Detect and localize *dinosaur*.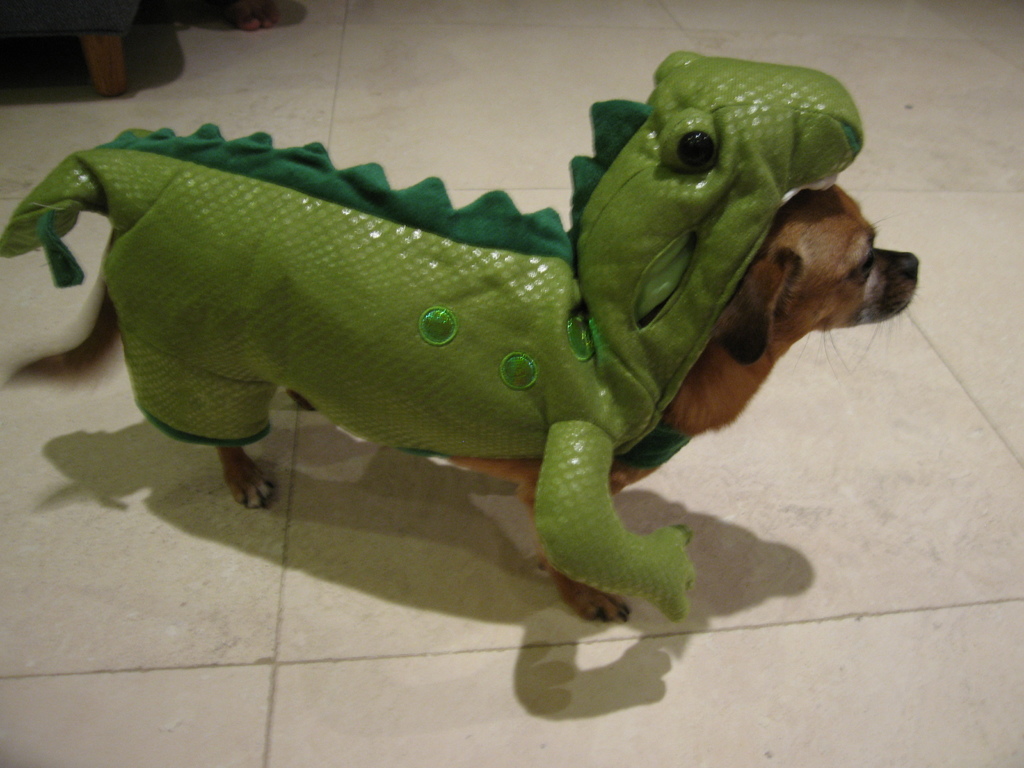
Localized at rect(0, 50, 863, 621).
